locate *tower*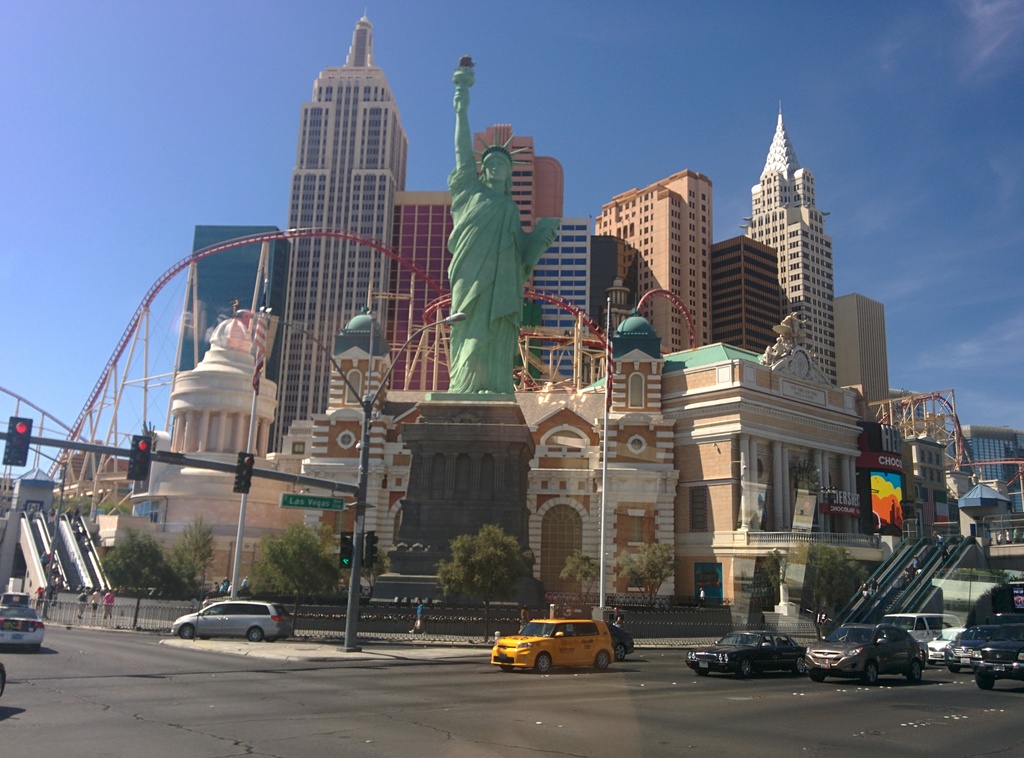
(279,4,410,451)
